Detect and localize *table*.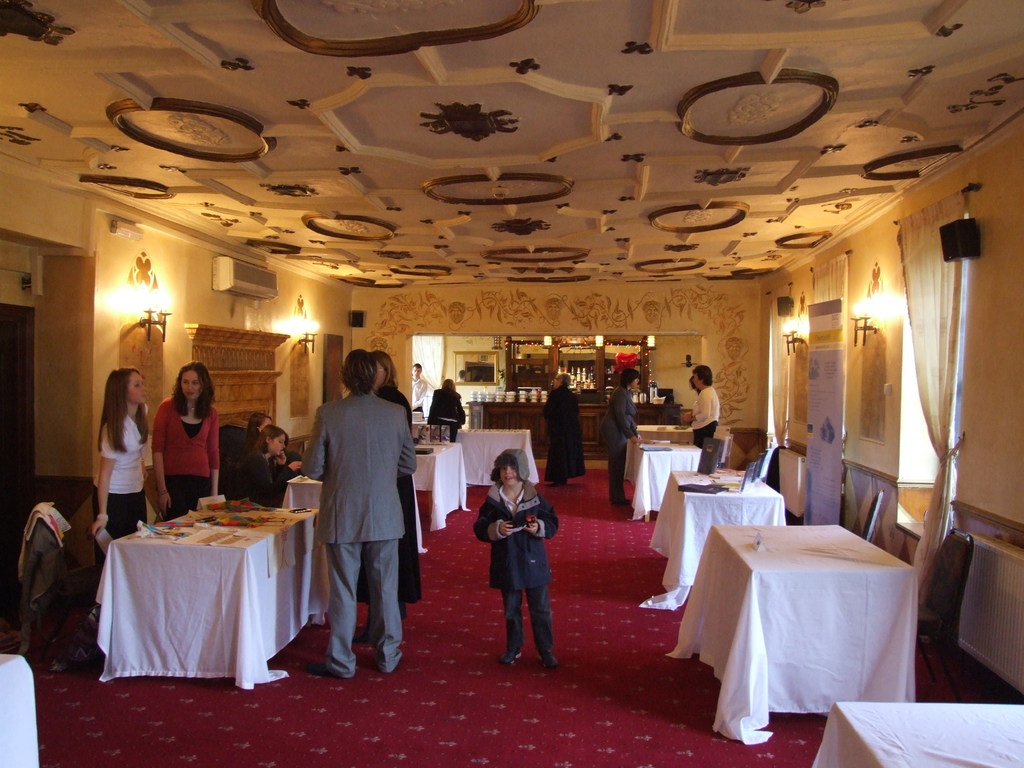
Localized at detection(624, 435, 705, 523).
